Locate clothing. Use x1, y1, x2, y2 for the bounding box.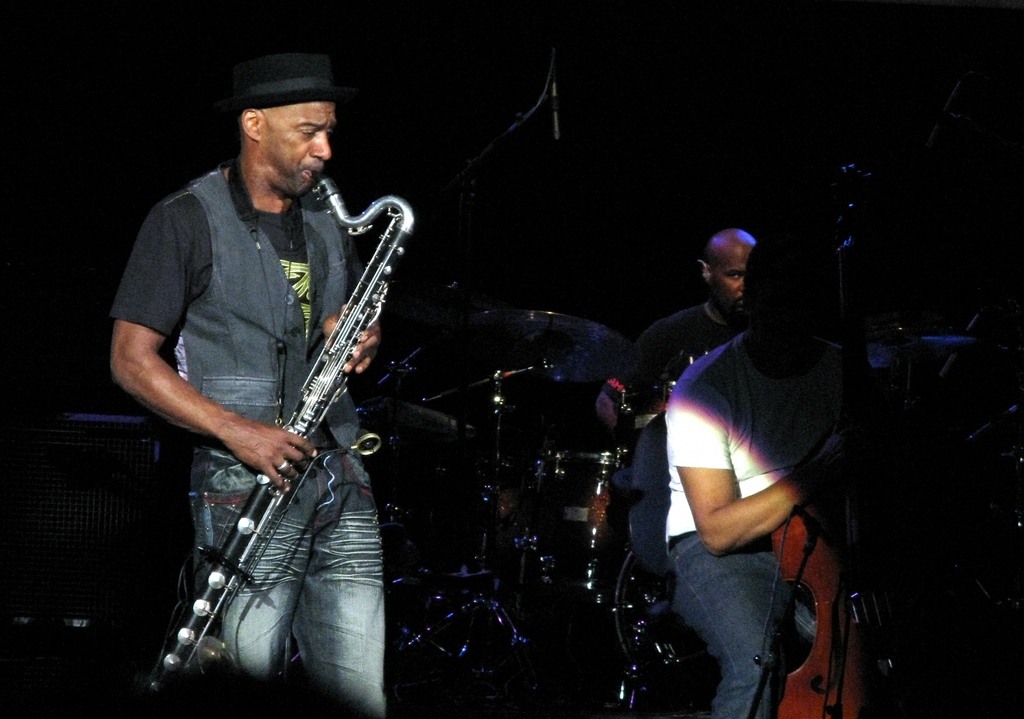
664, 332, 929, 718.
